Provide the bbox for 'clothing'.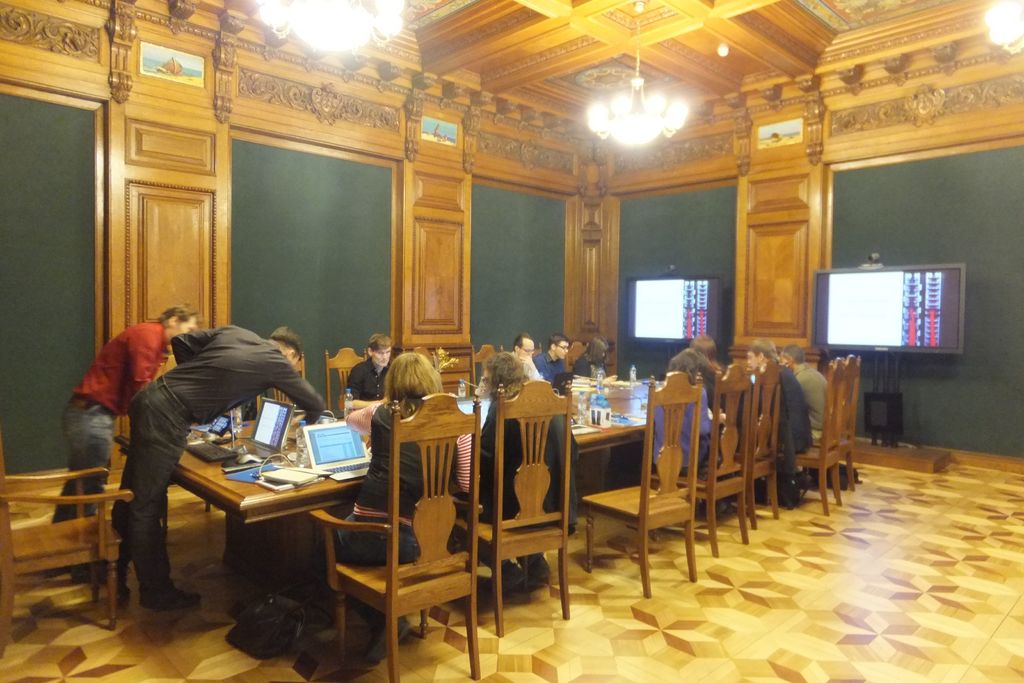
654:381:712:476.
